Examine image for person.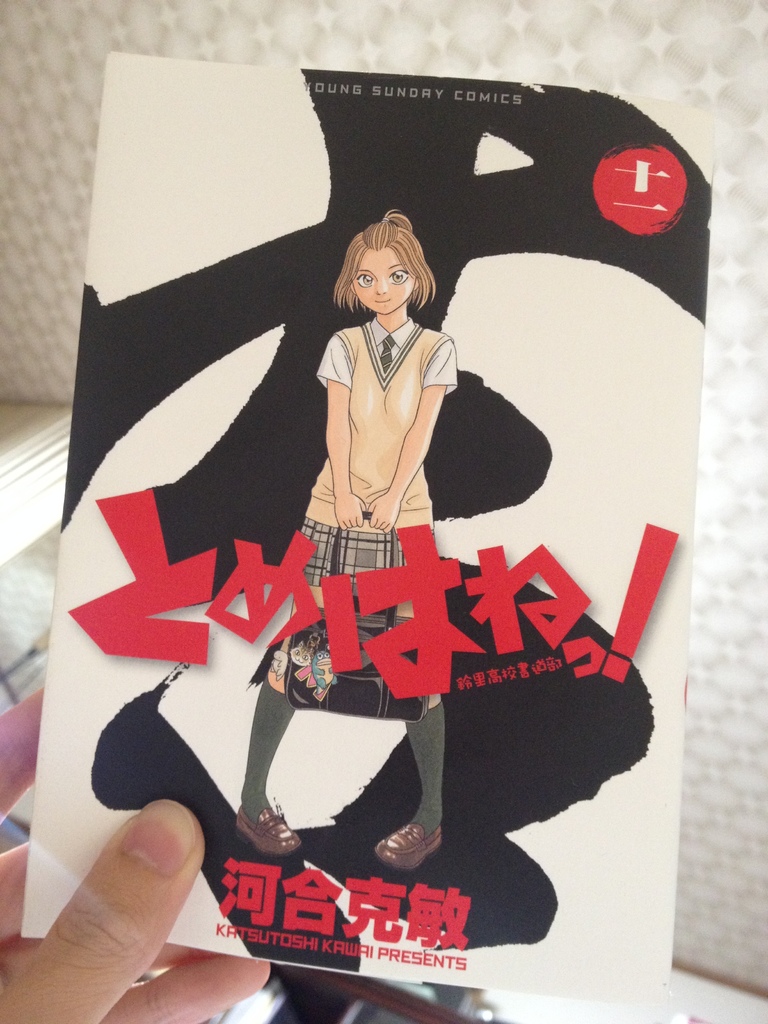
Examination result: (234, 206, 458, 869).
